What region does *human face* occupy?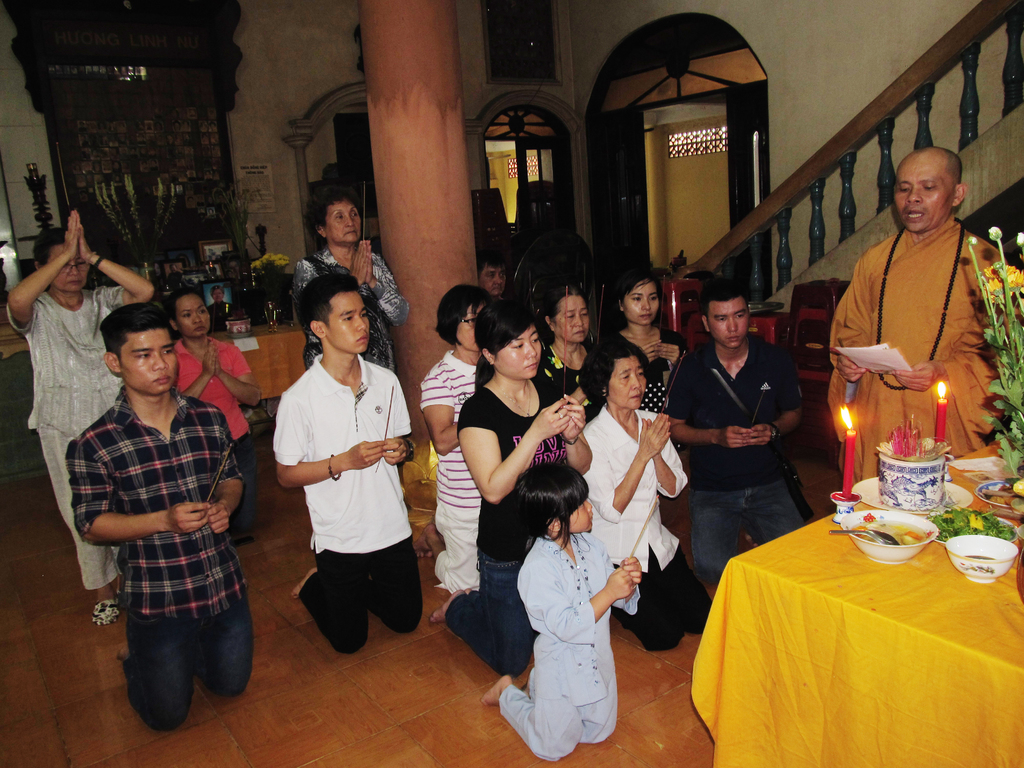
pyautogui.locateOnScreen(324, 198, 358, 242).
